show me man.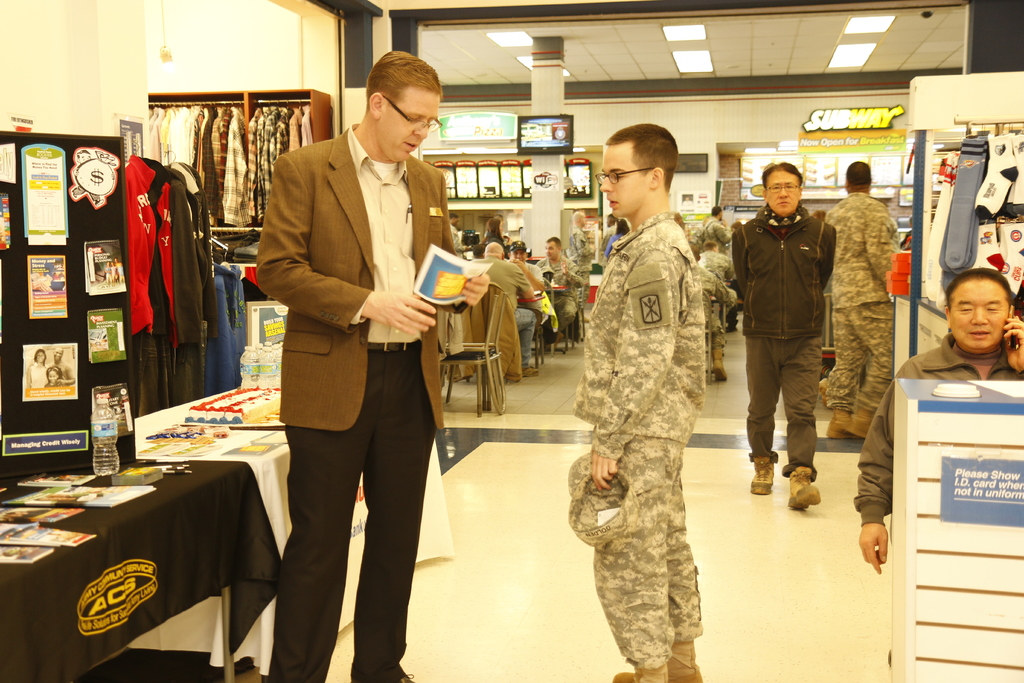
man is here: (540, 233, 577, 328).
